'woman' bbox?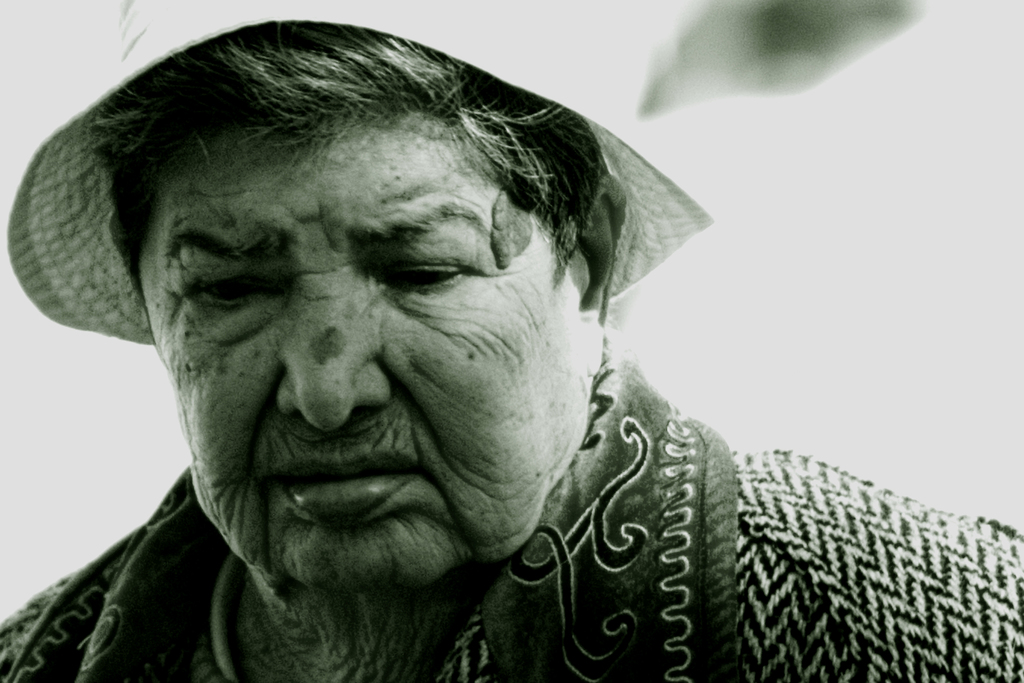
pyautogui.locateOnScreen(33, 13, 964, 659)
